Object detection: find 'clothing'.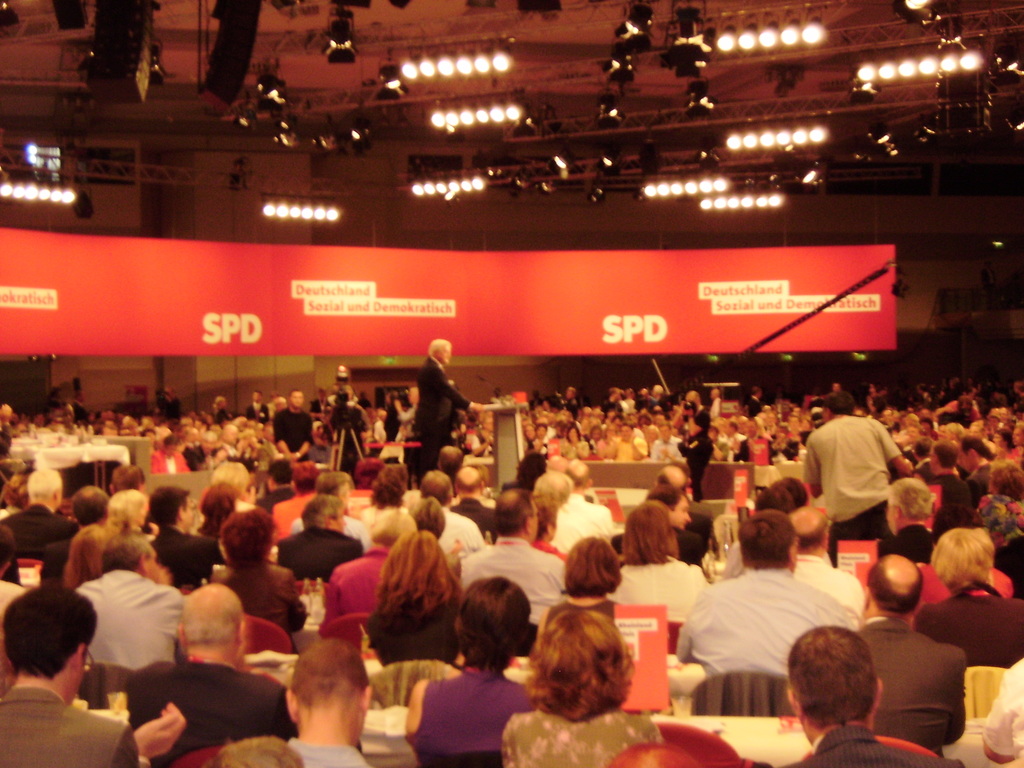
locate(655, 432, 677, 454).
